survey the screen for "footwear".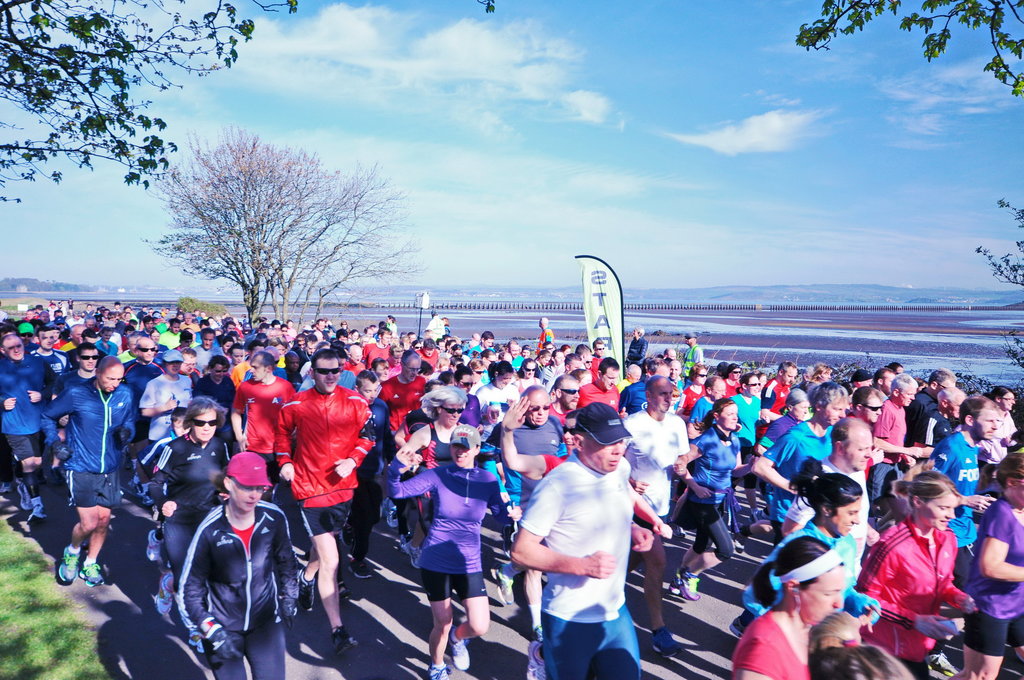
Survey found: detection(651, 627, 684, 658).
